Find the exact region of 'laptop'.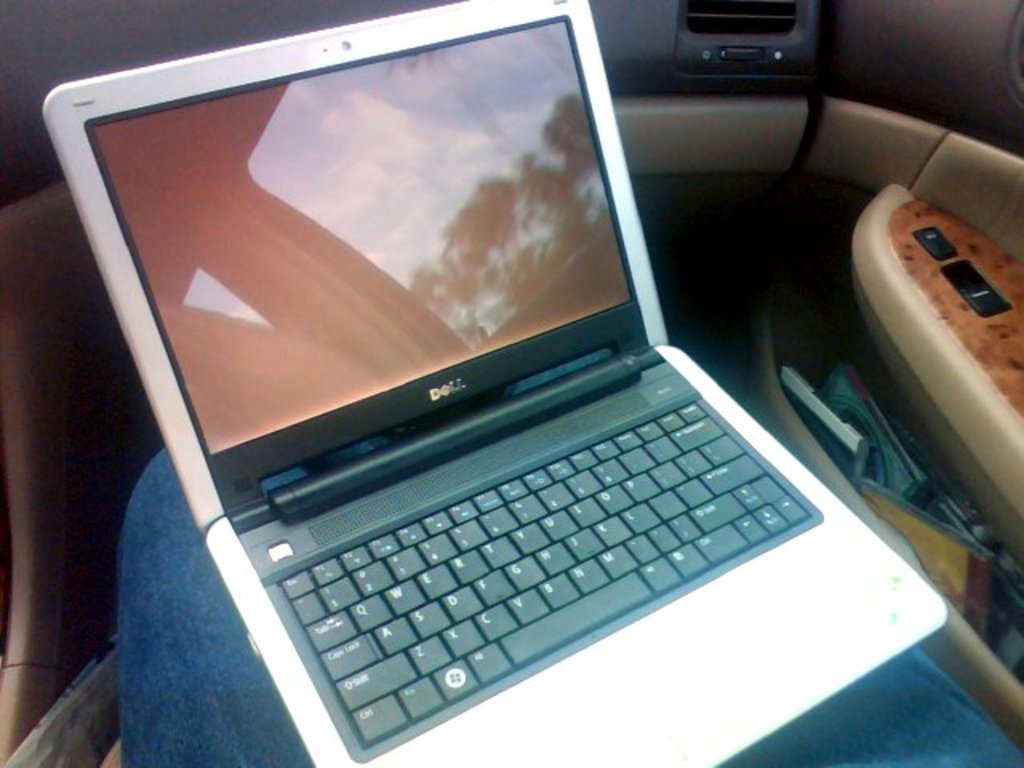
Exact region: Rect(43, 0, 946, 765).
